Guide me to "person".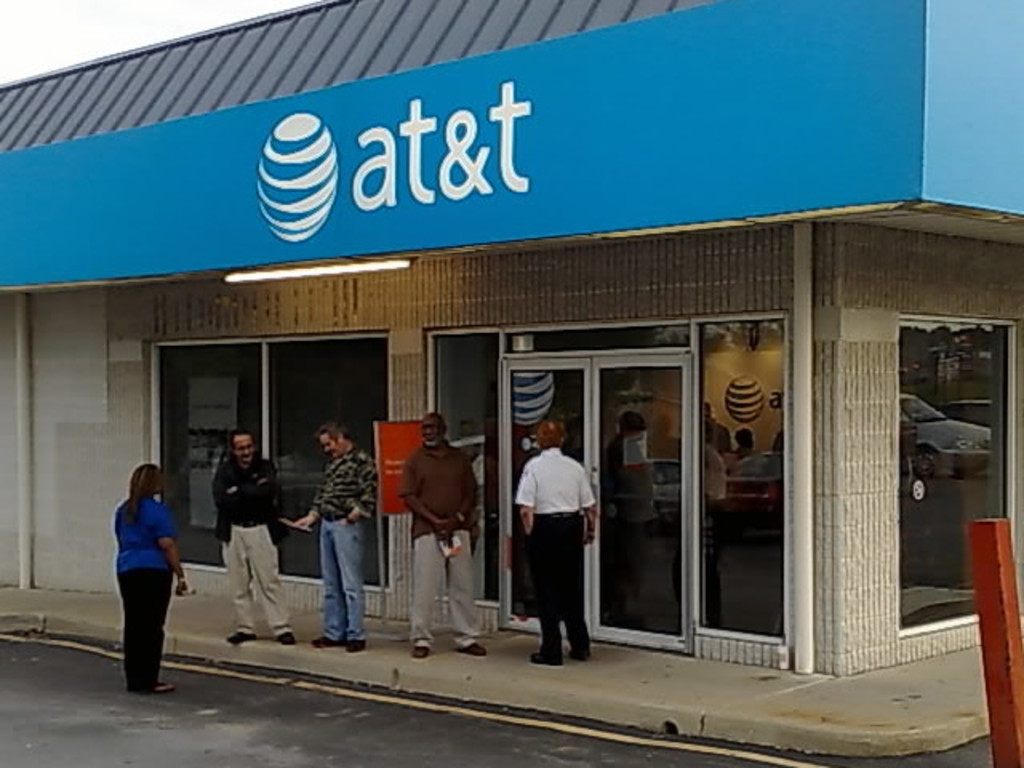
Guidance: region(99, 448, 181, 694).
